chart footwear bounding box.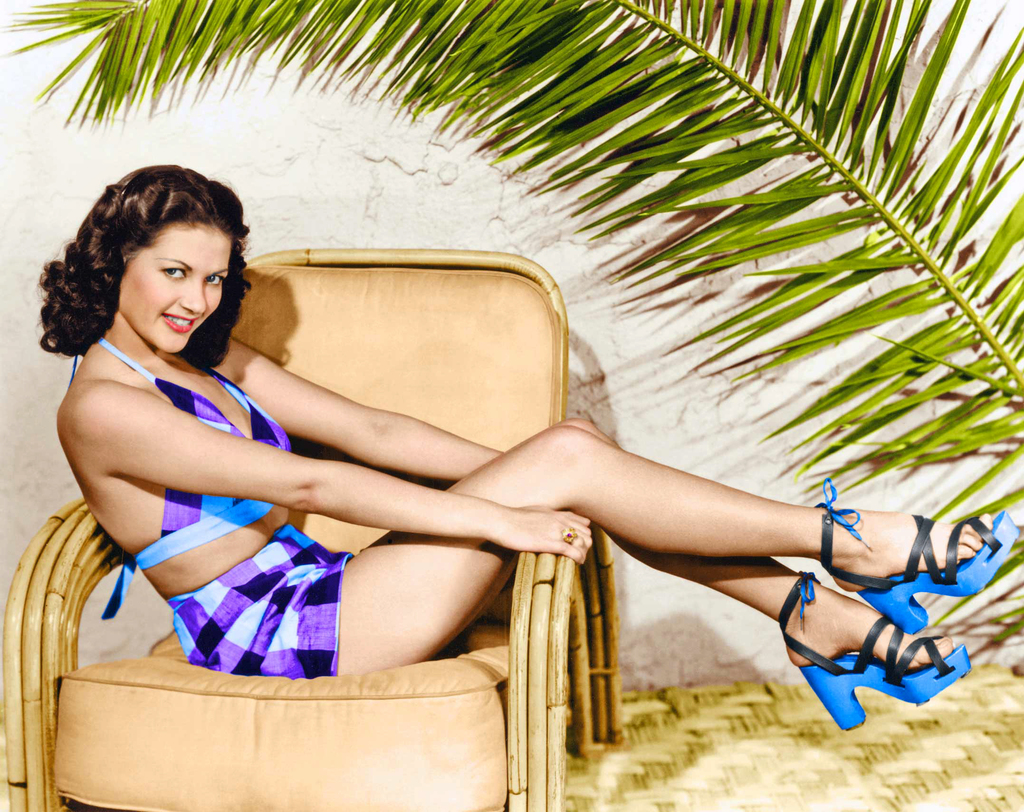
Charted: <bbox>774, 570, 970, 729</bbox>.
